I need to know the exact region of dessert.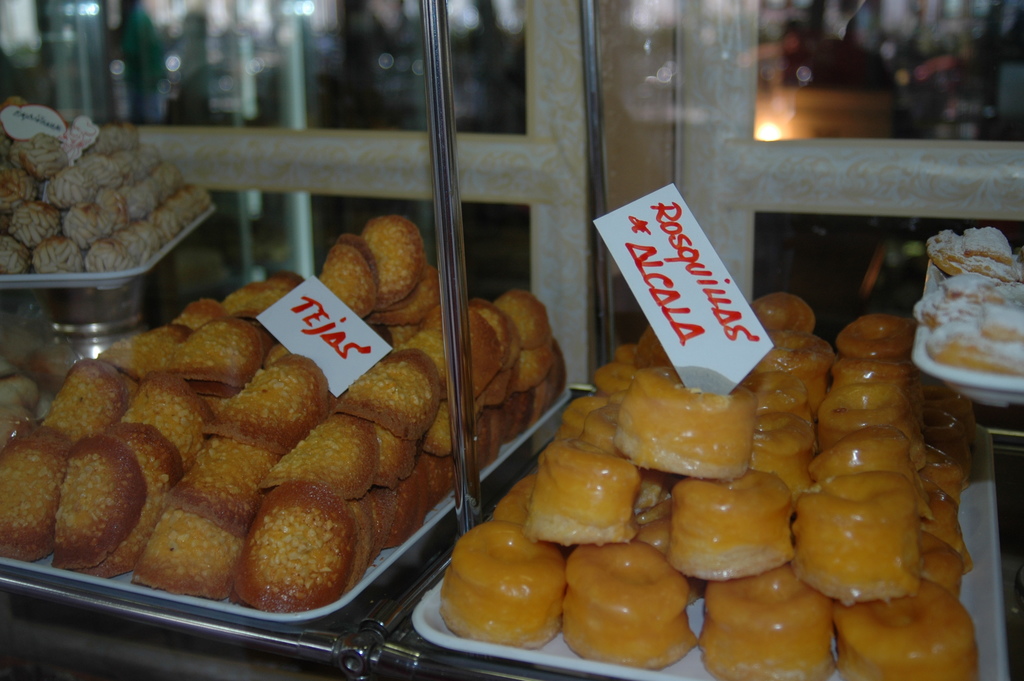
Region: locate(221, 272, 302, 306).
